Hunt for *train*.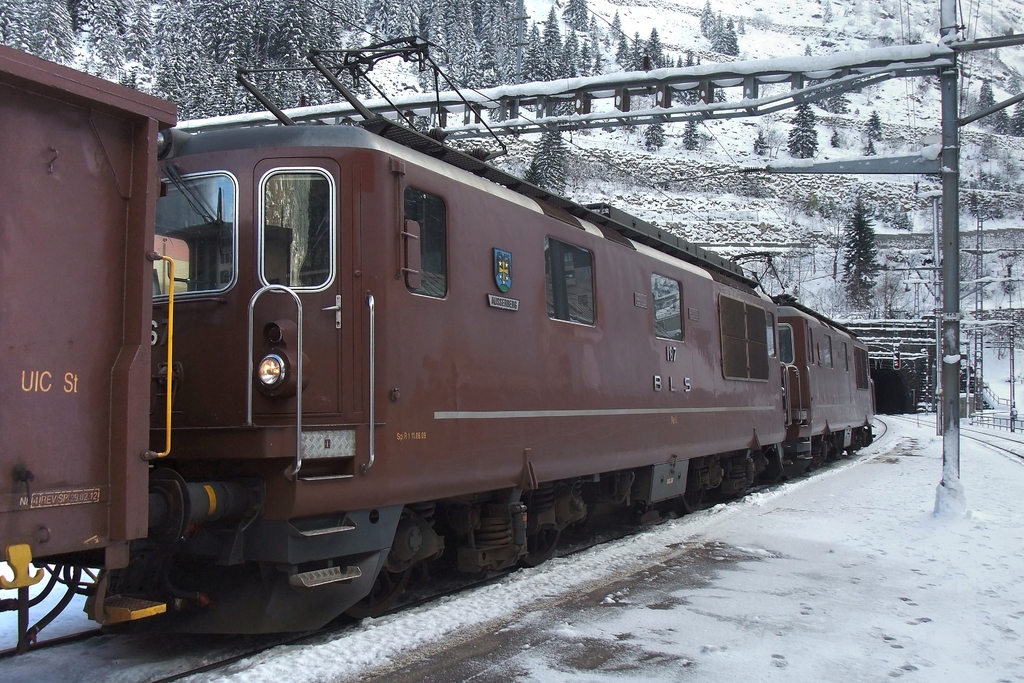
Hunted down at locate(0, 44, 879, 650).
